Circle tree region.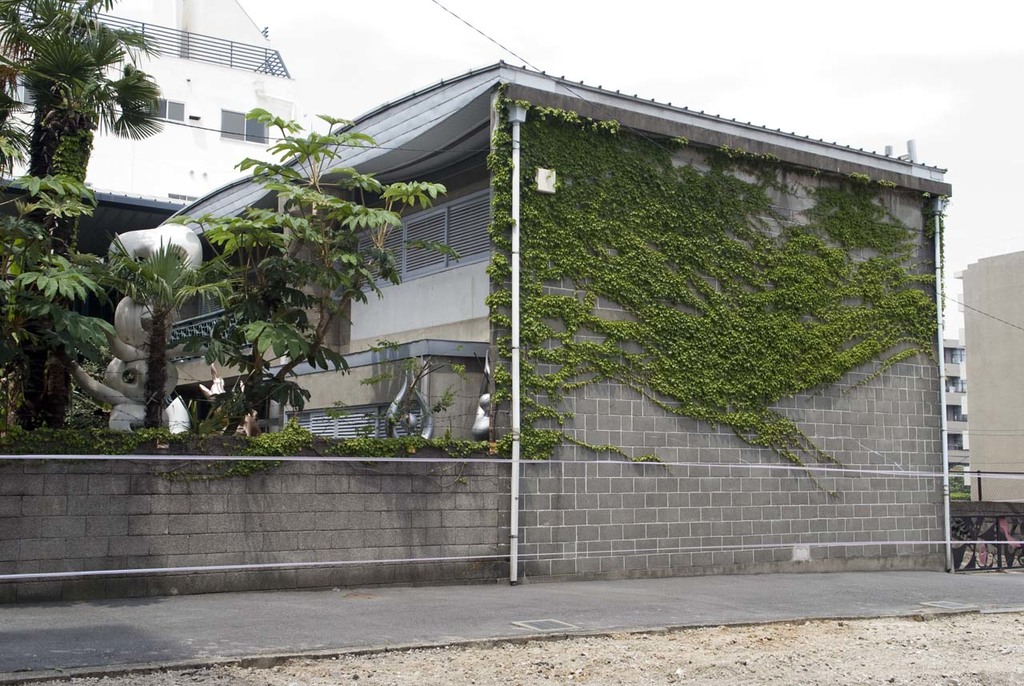
Region: detection(107, 237, 224, 422).
